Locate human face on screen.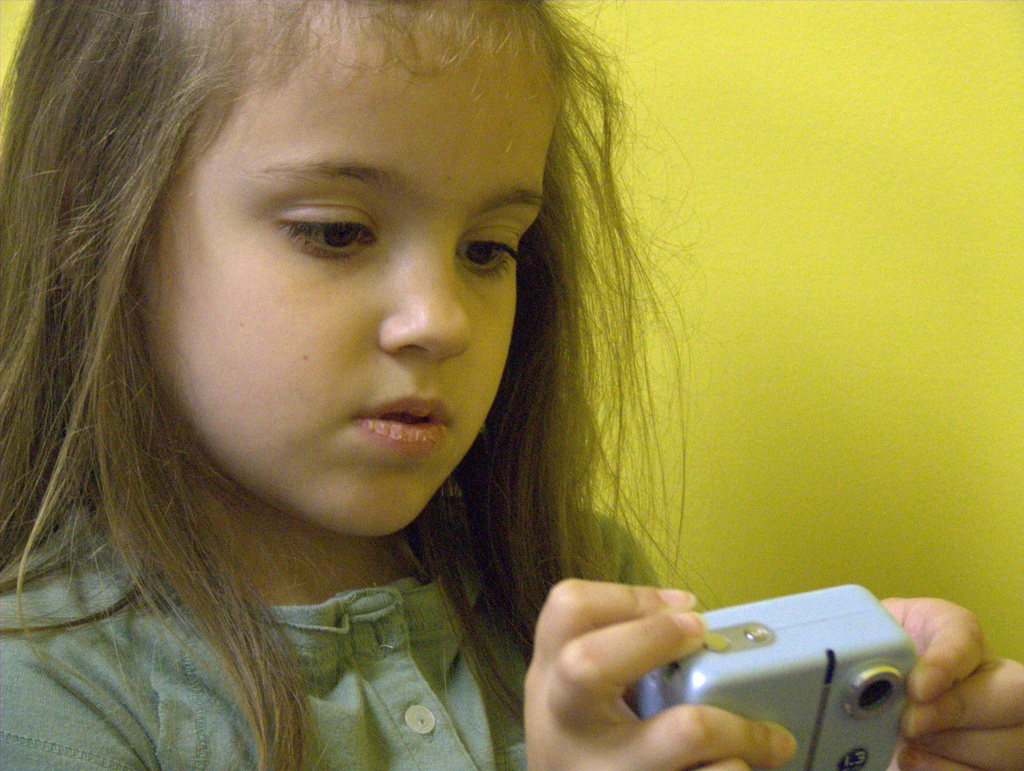
On screen at 150/6/568/534.
